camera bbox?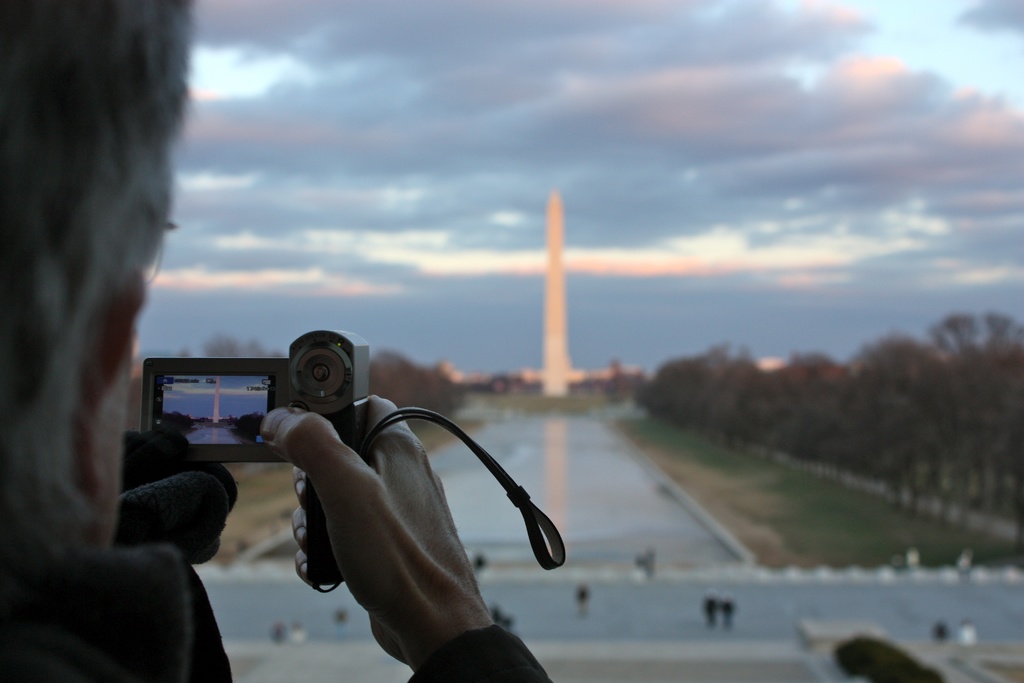
(140,329,372,593)
